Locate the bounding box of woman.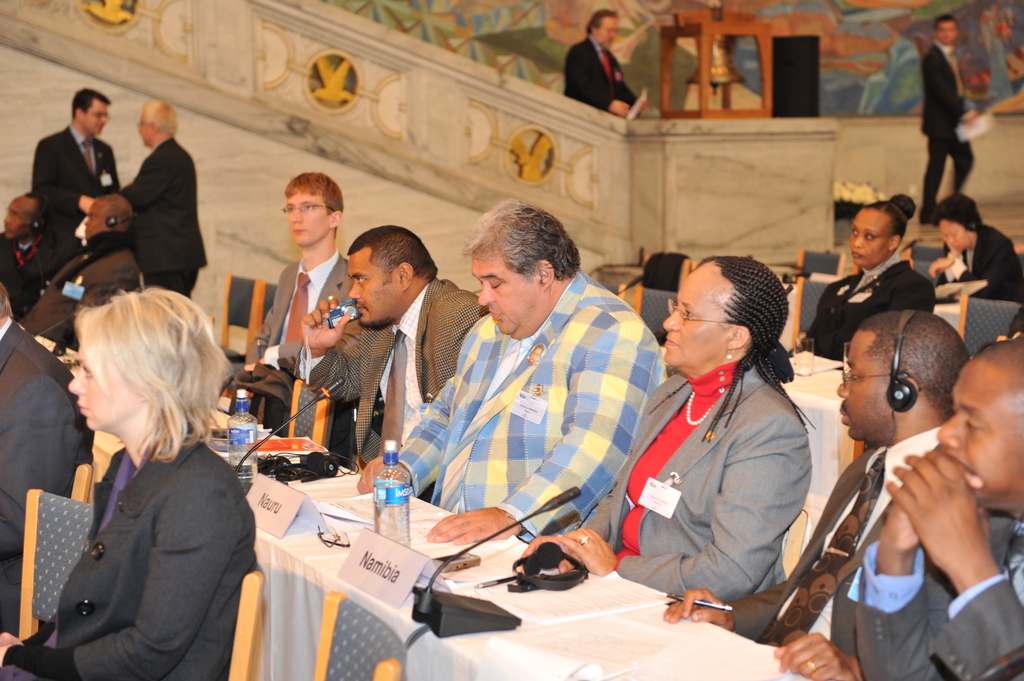
Bounding box: 17 265 267 680.
